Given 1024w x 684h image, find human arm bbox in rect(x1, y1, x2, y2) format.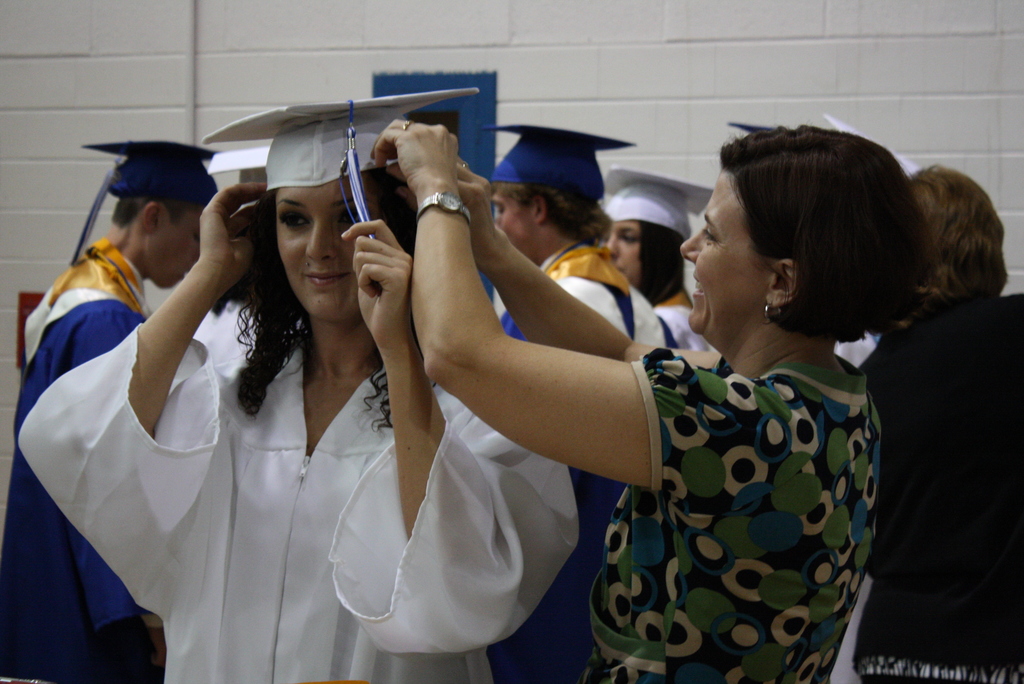
rect(337, 214, 447, 546).
